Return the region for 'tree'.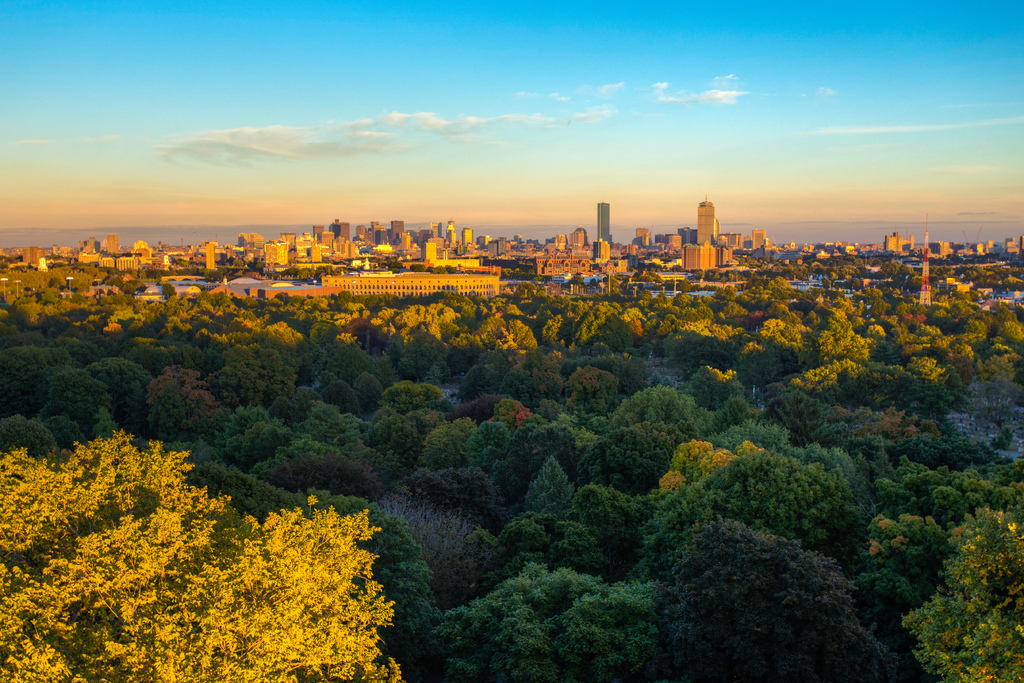
648/293/713/328.
